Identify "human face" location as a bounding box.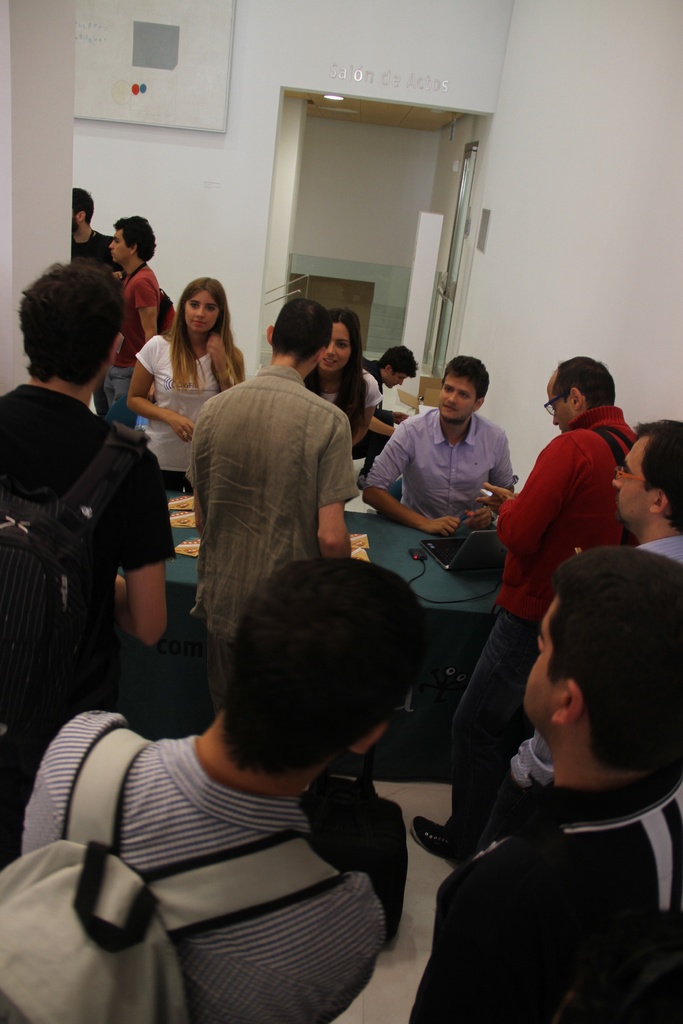
<box>110,232,129,259</box>.
